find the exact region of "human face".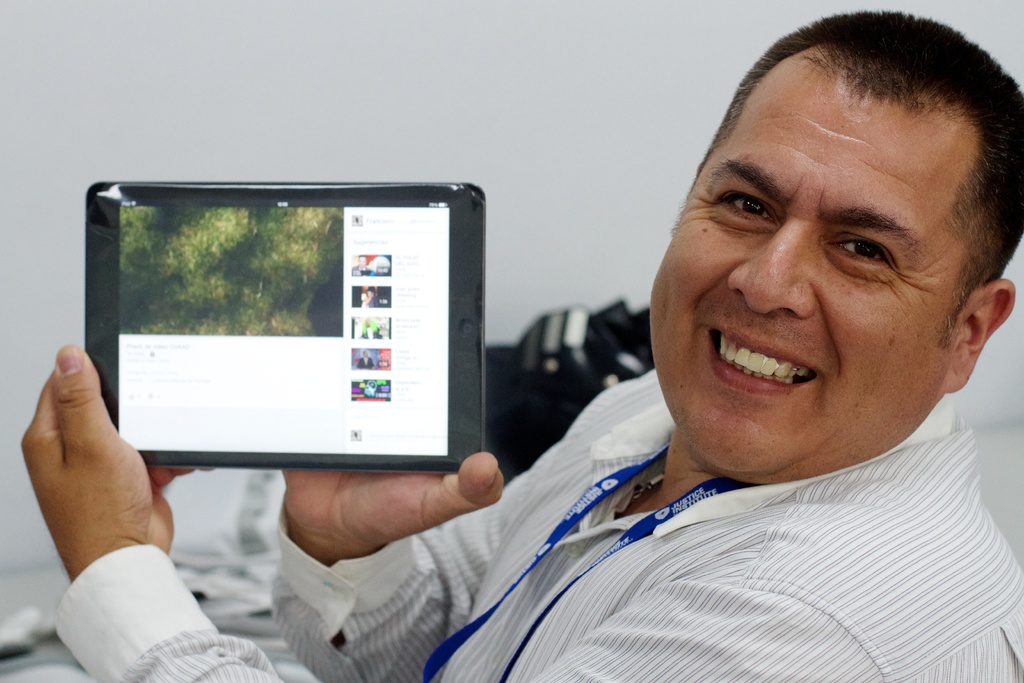
Exact region: rect(646, 58, 980, 471).
